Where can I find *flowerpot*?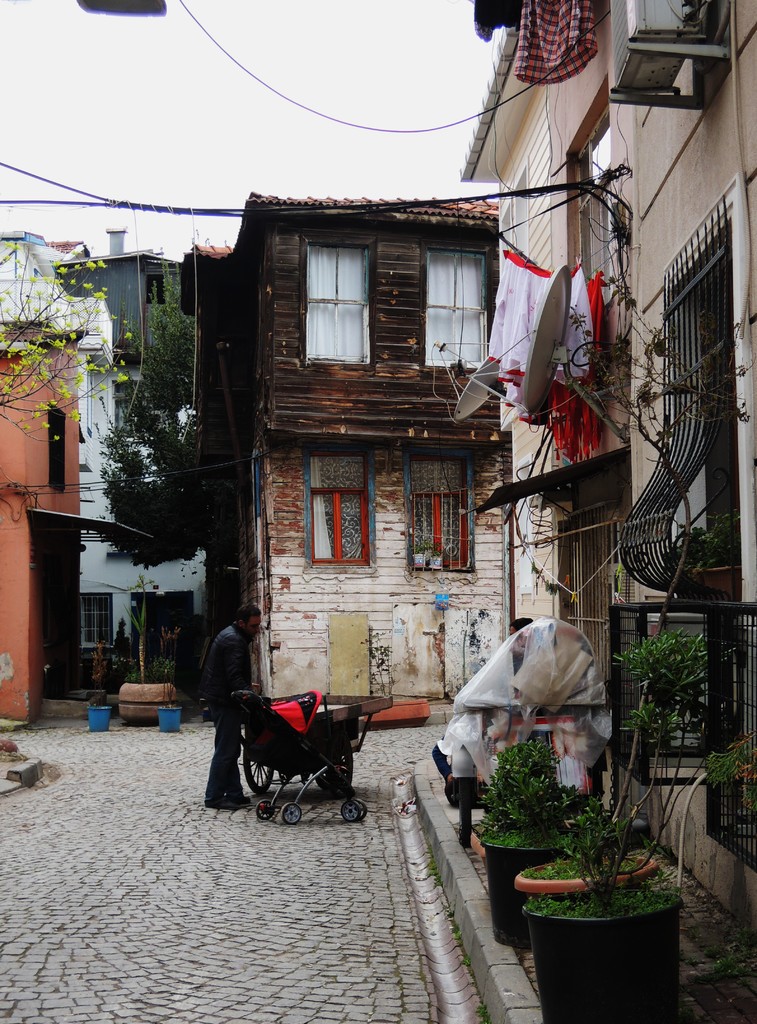
You can find it at [156, 705, 181, 734].
